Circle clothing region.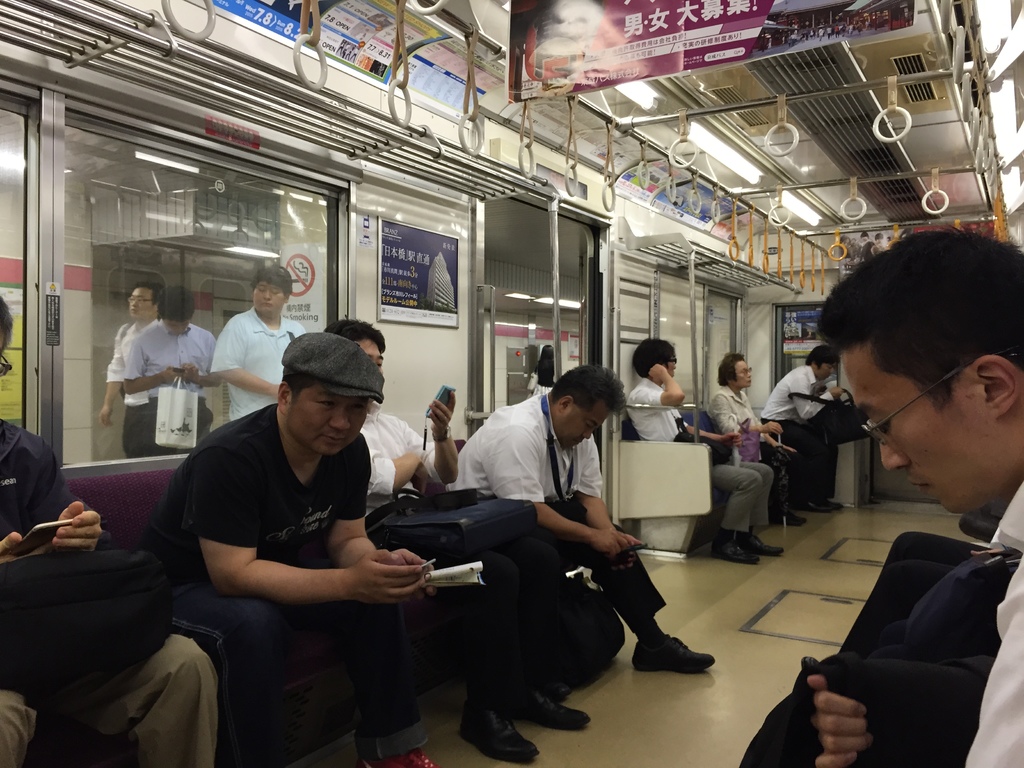
Region: locate(705, 383, 823, 539).
